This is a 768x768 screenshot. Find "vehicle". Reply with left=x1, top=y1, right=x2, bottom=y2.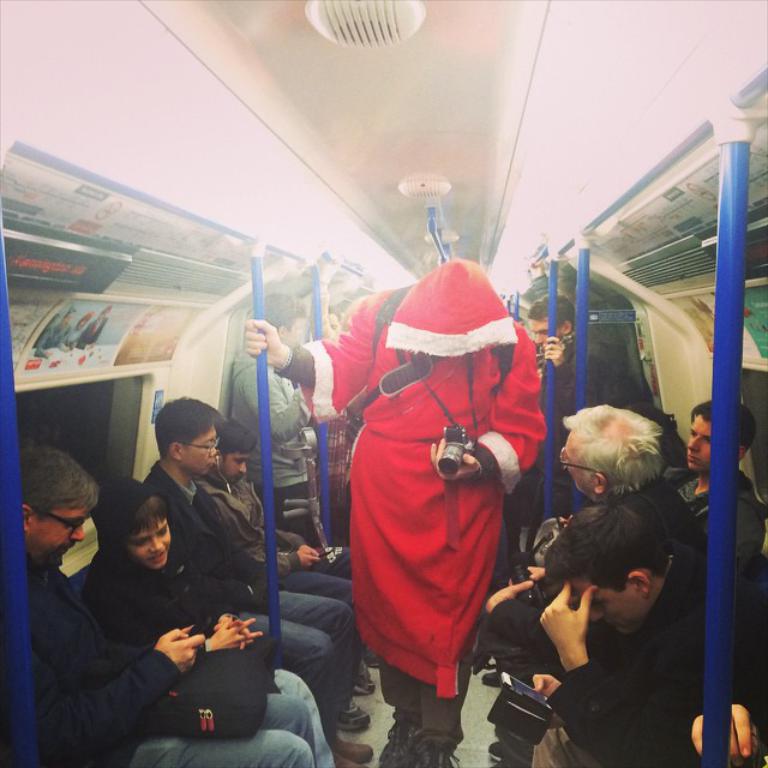
left=0, top=0, right=767, bottom=767.
